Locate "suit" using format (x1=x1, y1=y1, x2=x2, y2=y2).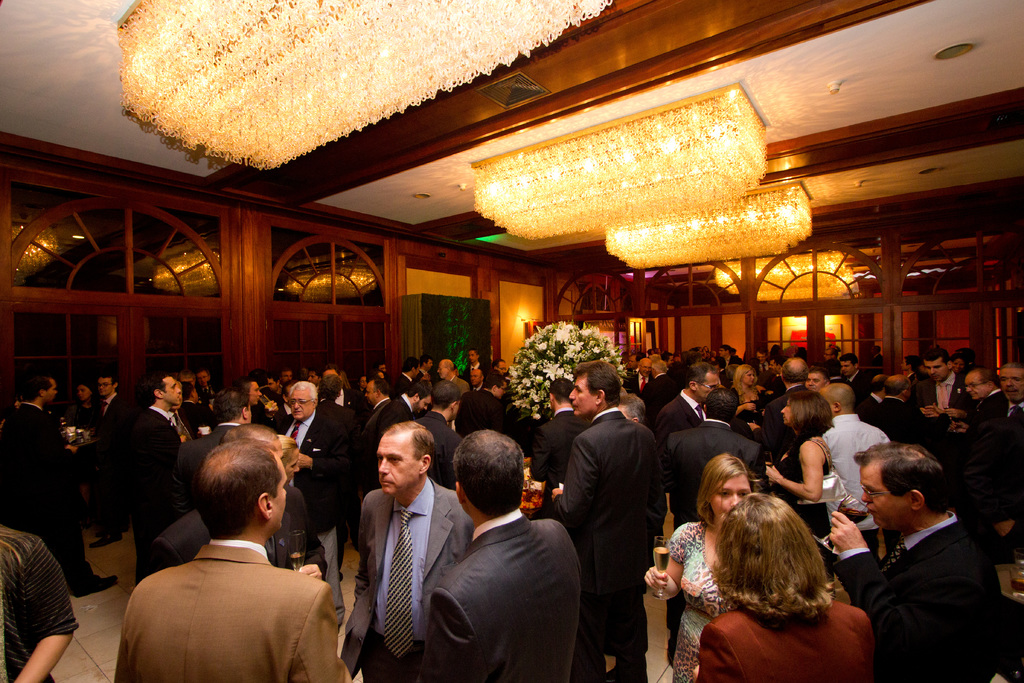
(x1=0, y1=399, x2=93, y2=586).
